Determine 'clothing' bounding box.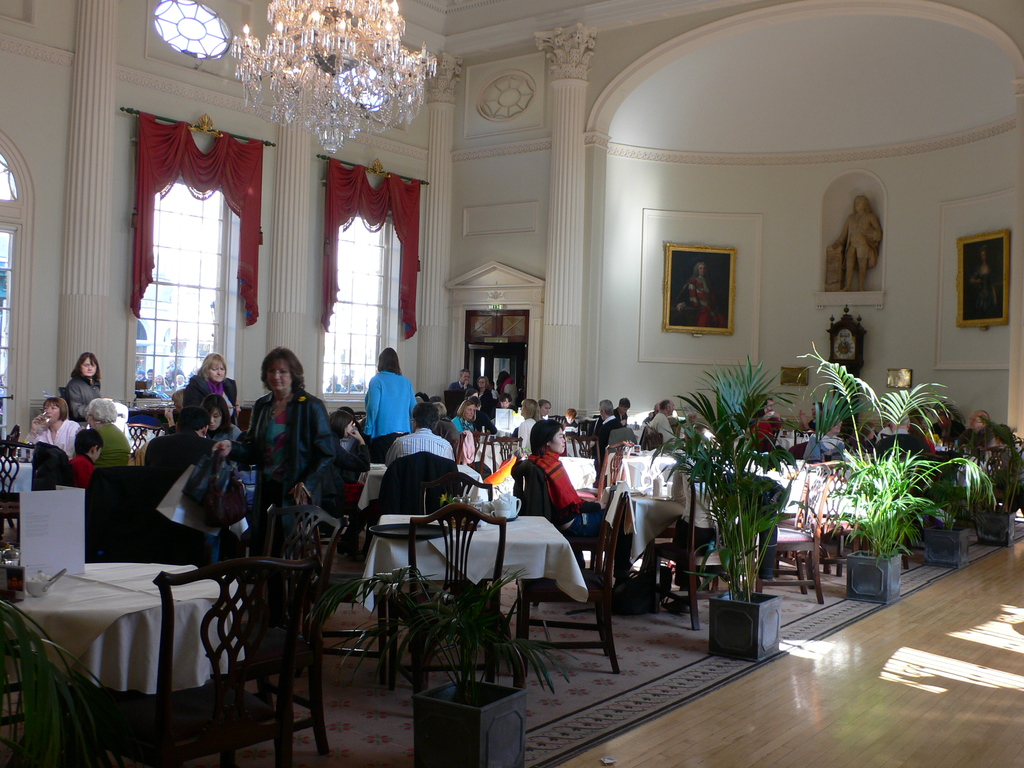
Determined: Rect(474, 417, 499, 436).
